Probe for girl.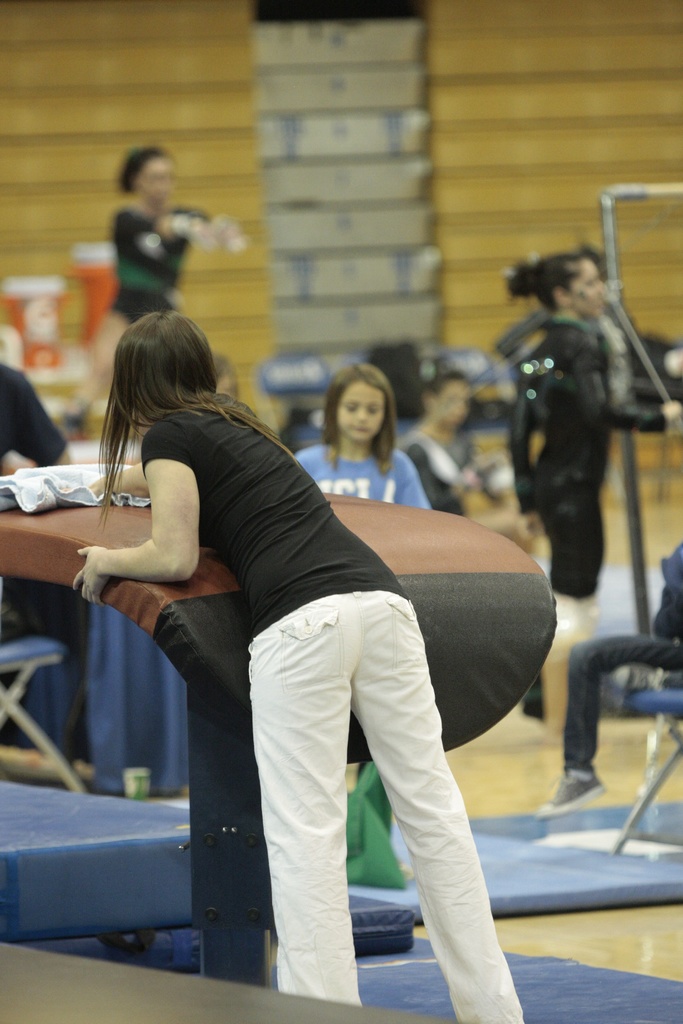
Probe result: crop(294, 358, 438, 509).
